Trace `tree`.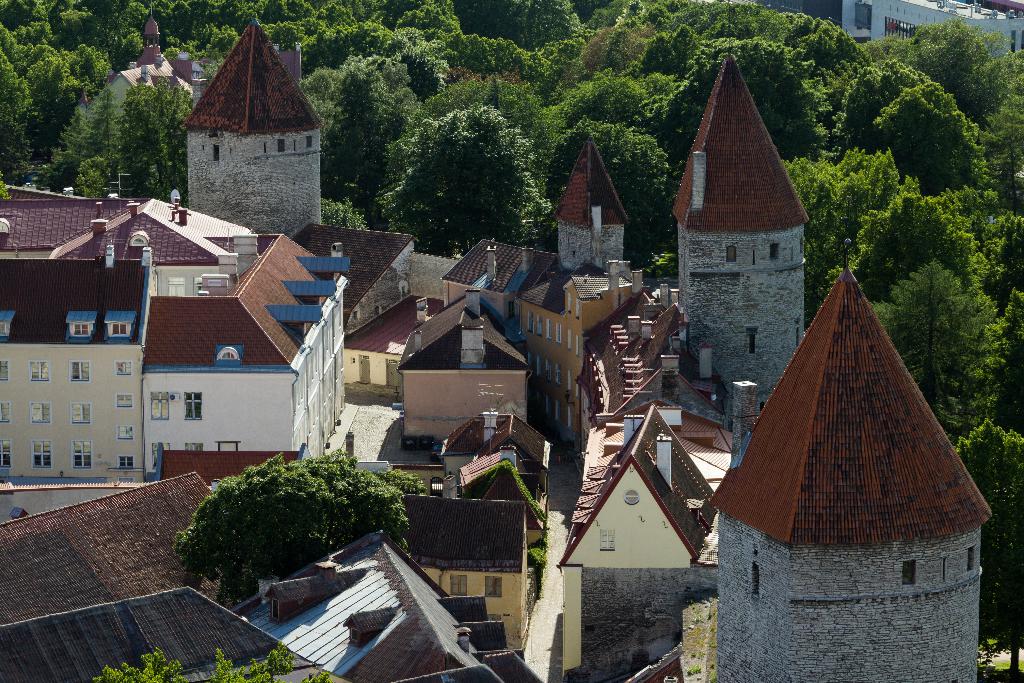
Traced to 724 0 1023 651.
